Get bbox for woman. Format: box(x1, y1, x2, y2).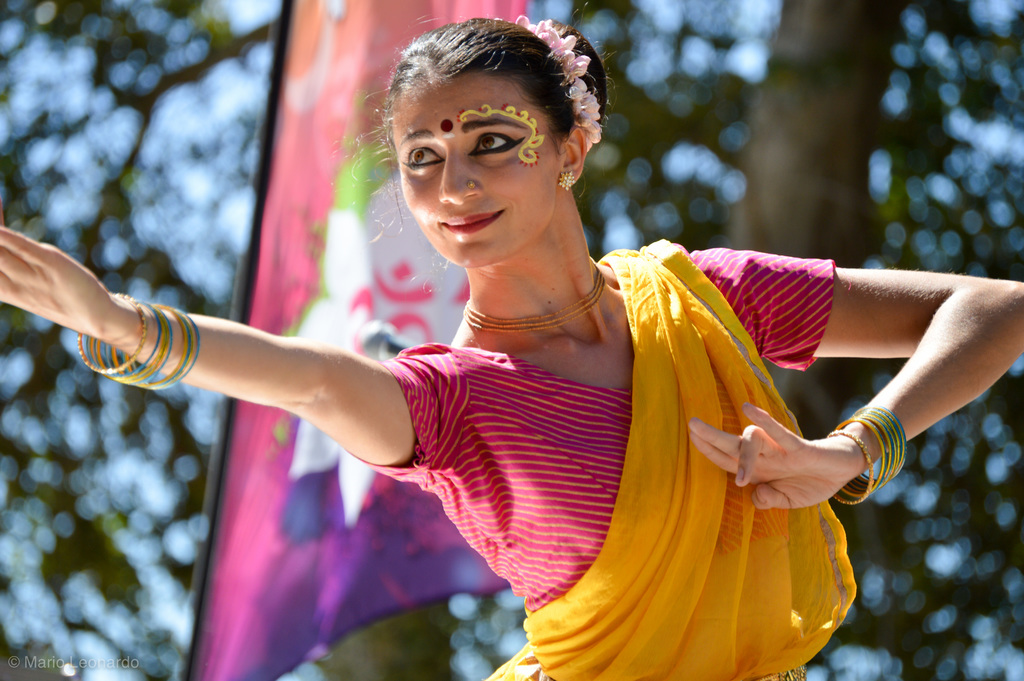
box(0, 15, 1023, 680).
